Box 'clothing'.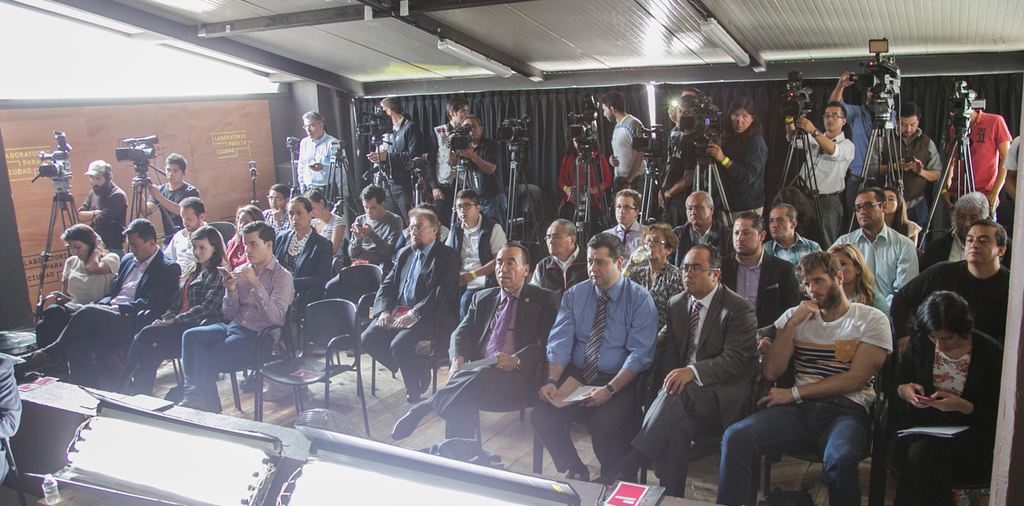
<box>76,186,126,244</box>.
